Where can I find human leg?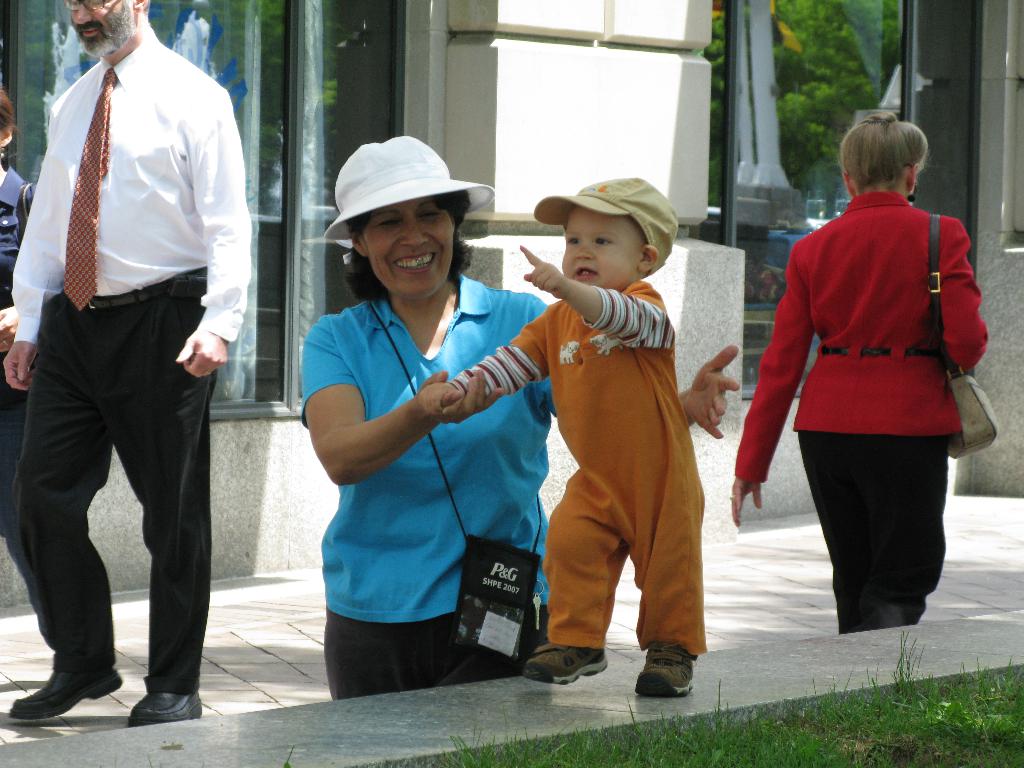
You can find it at region(522, 466, 633, 687).
